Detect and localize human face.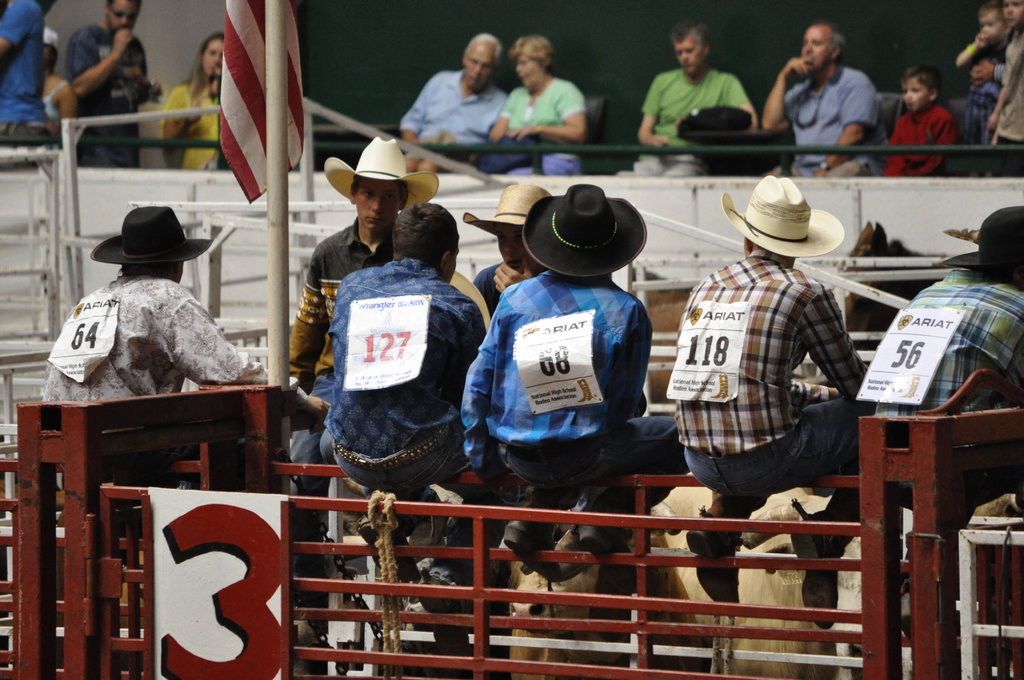
Localized at l=204, t=41, r=223, b=76.
